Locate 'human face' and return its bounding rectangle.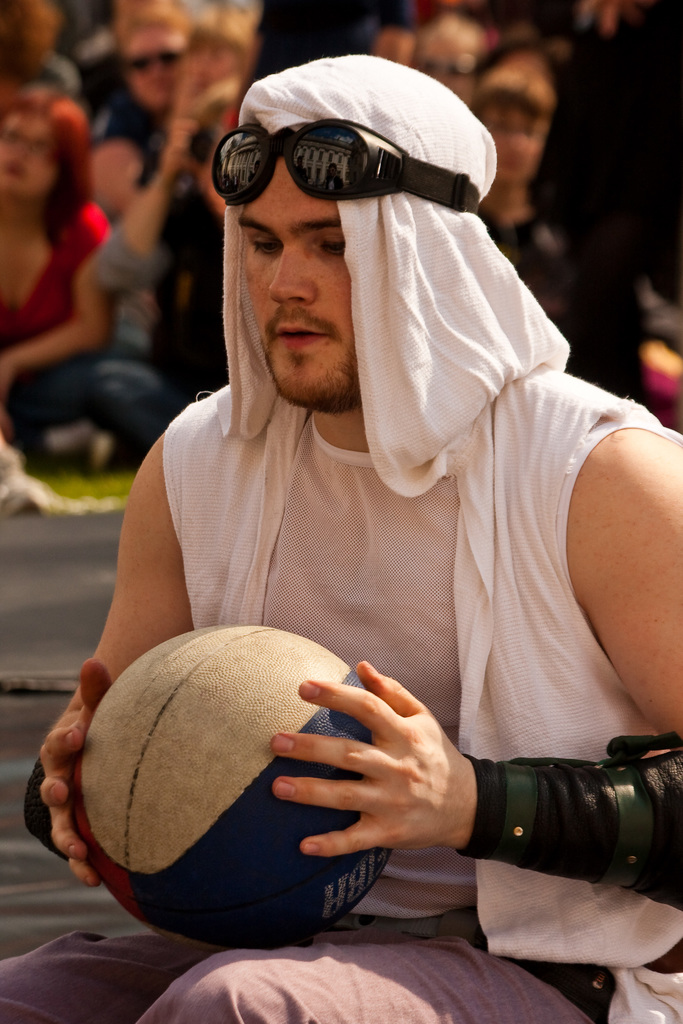
<region>185, 46, 238, 95</region>.
